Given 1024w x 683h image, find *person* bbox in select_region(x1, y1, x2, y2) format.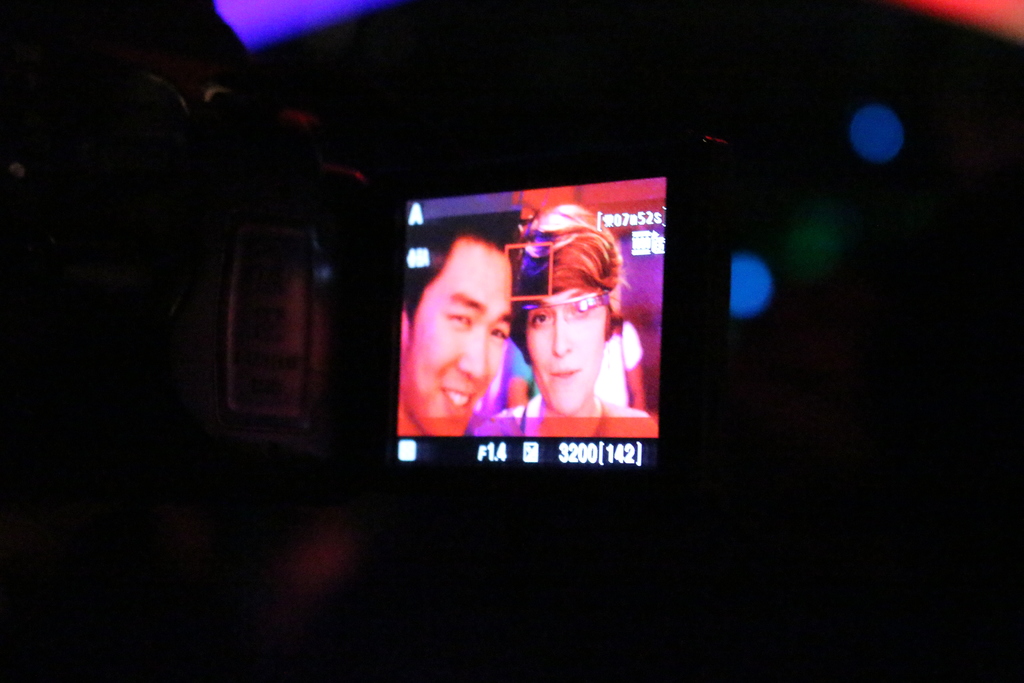
select_region(480, 199, 655, 439).
